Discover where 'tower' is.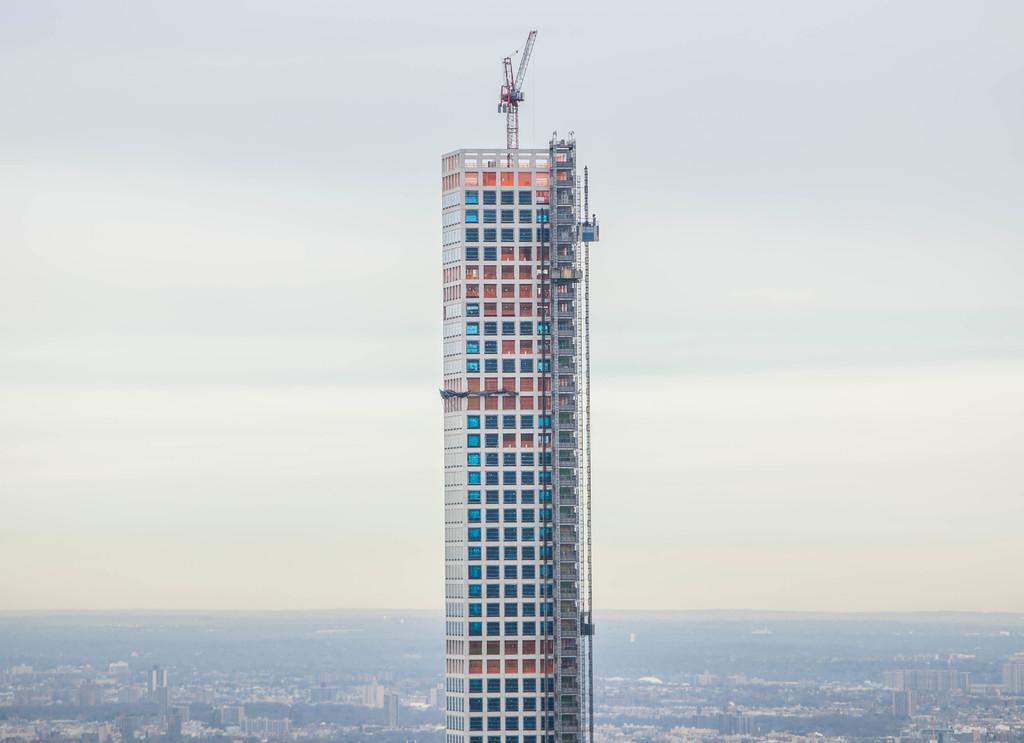
Discovered at 440:25:599:742.
